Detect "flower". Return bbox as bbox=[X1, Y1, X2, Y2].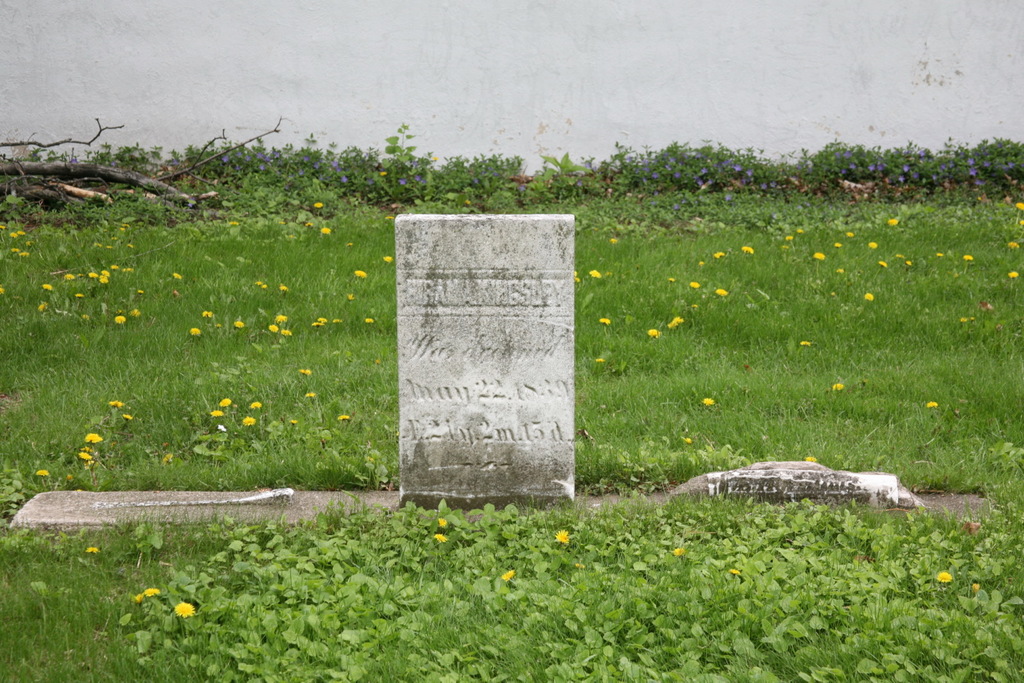
bbox=[435, 511, 451, 530].
